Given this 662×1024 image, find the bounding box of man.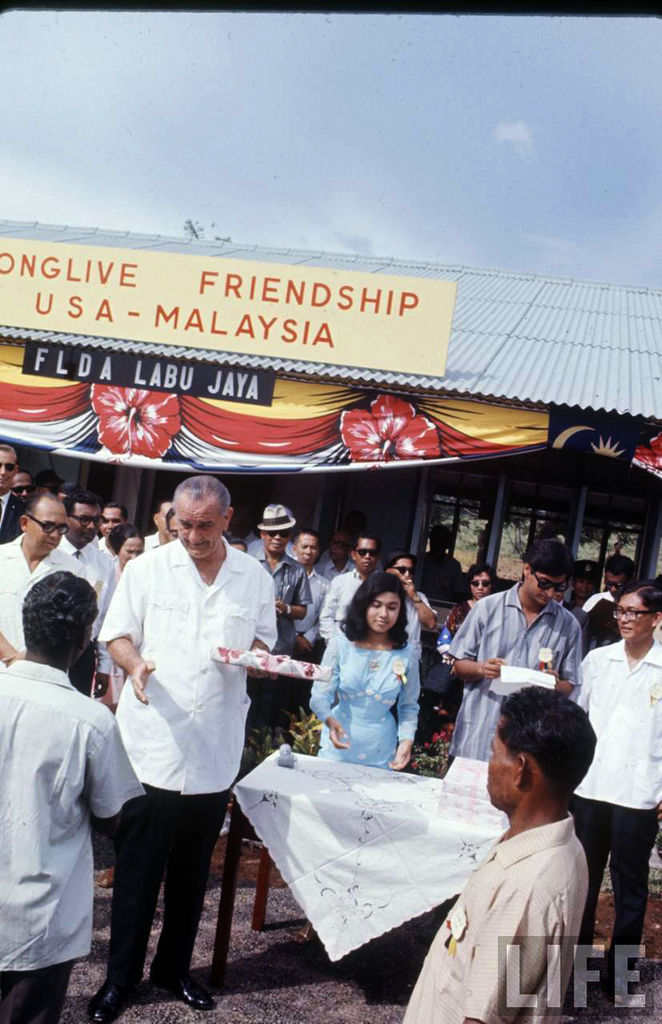
l=576, t=582, r=661, b=1002.
